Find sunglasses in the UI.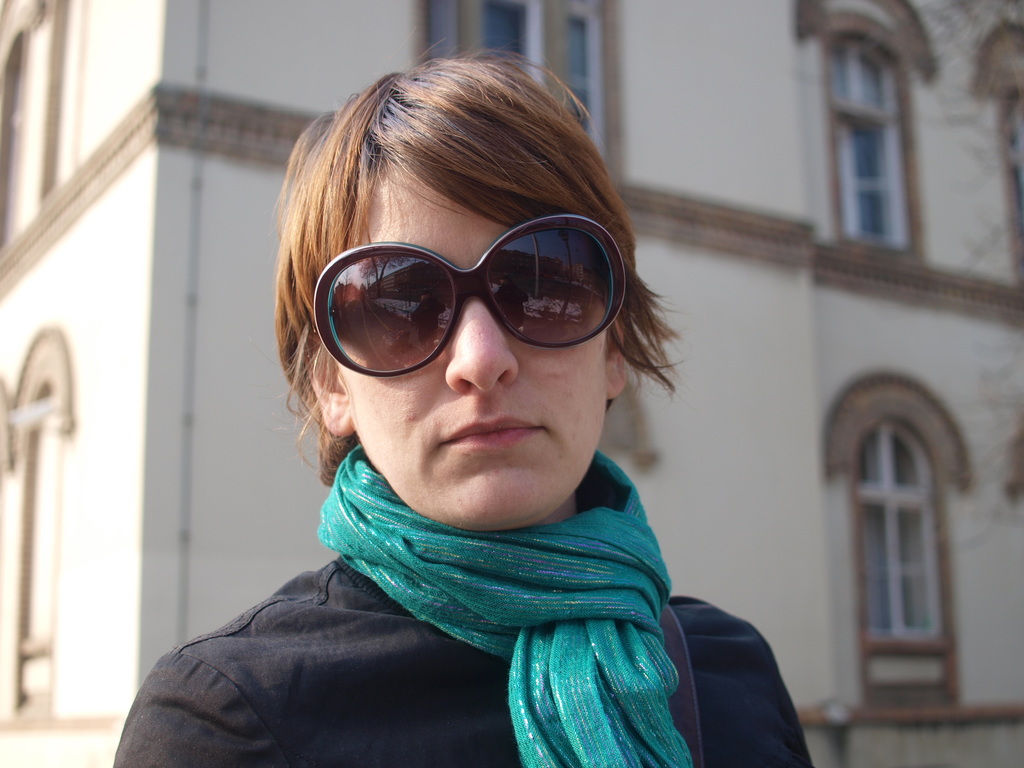
UI element at rect(312, 212, 628, 378).
